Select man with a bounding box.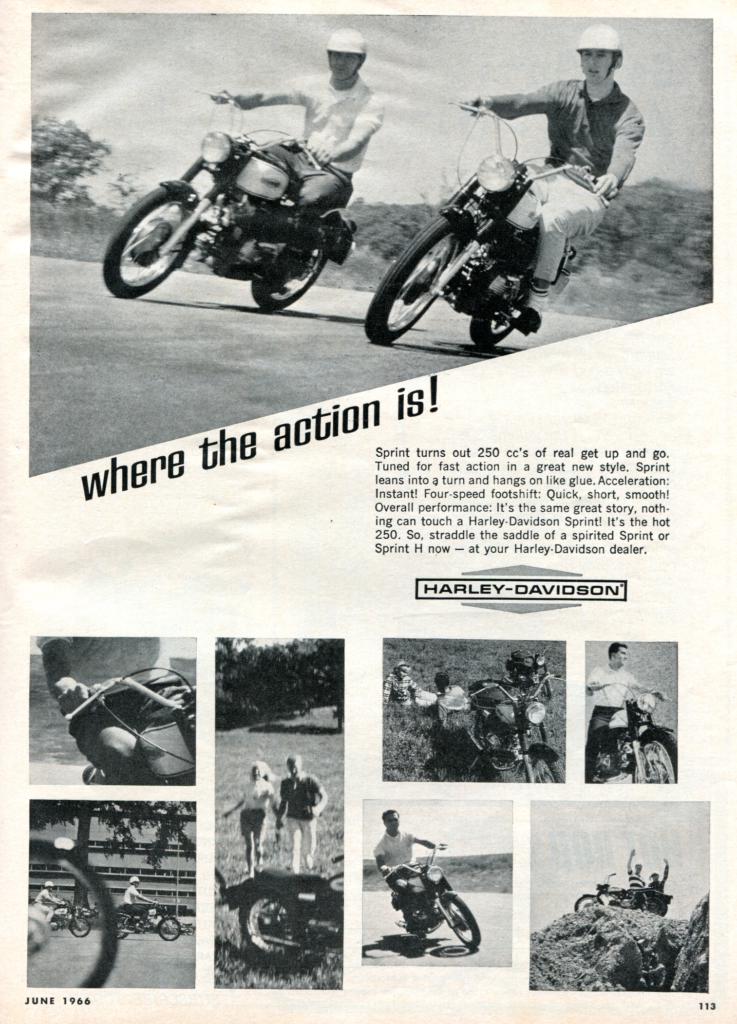
left=428, top=666, right=473, bottom=725.
